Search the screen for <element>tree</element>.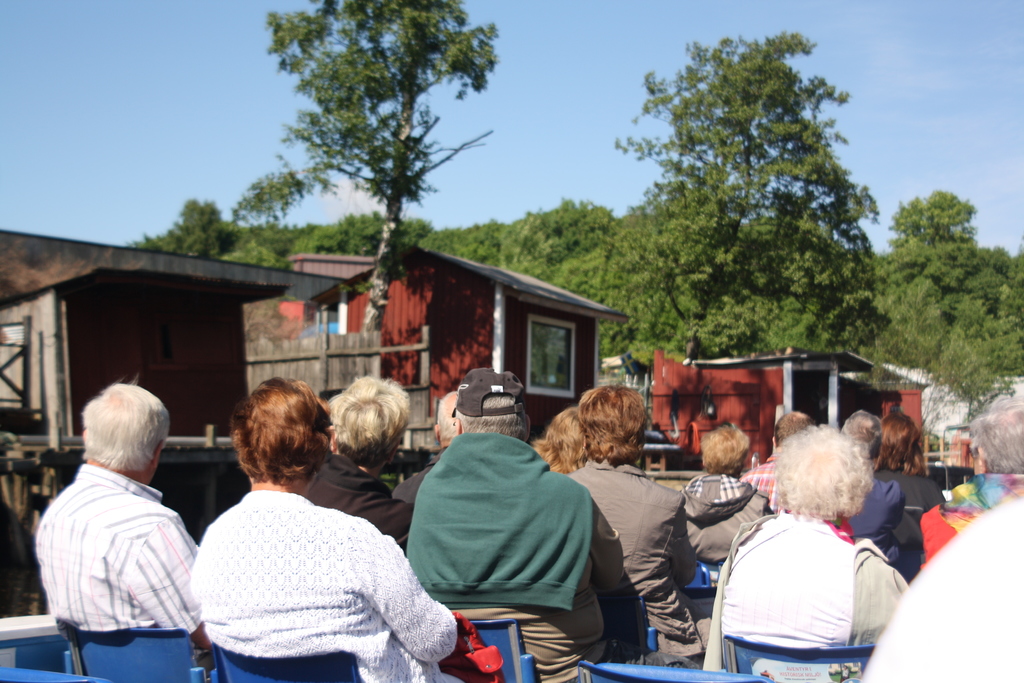
Found at {"x1": 264, "y1": 21, "x2": 515, "y2": 302}.
